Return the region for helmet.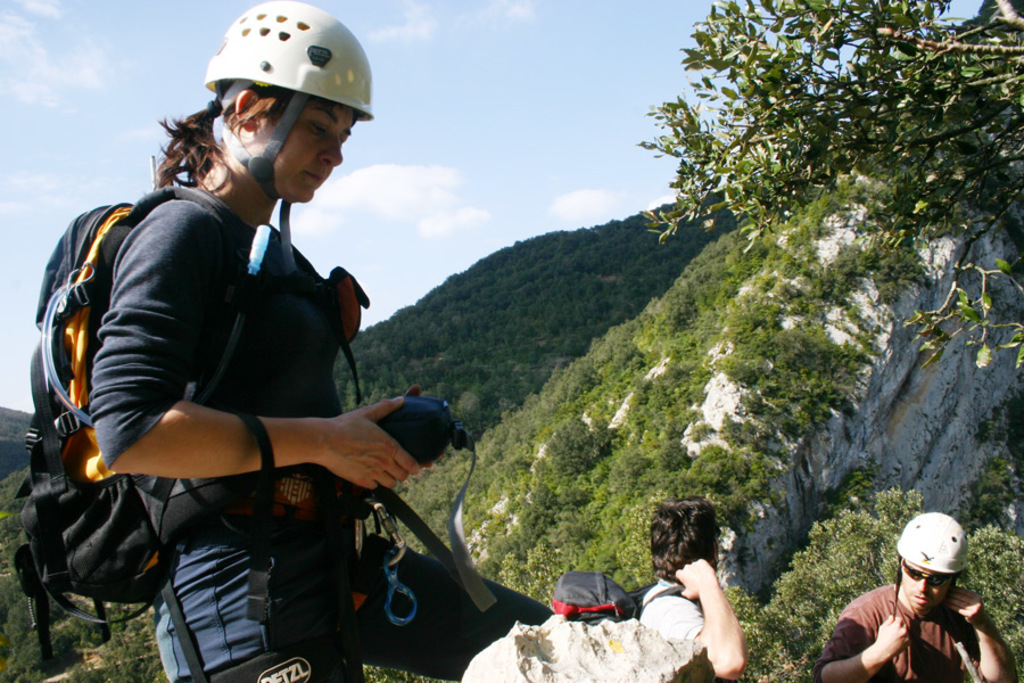
886 511 973 617.
